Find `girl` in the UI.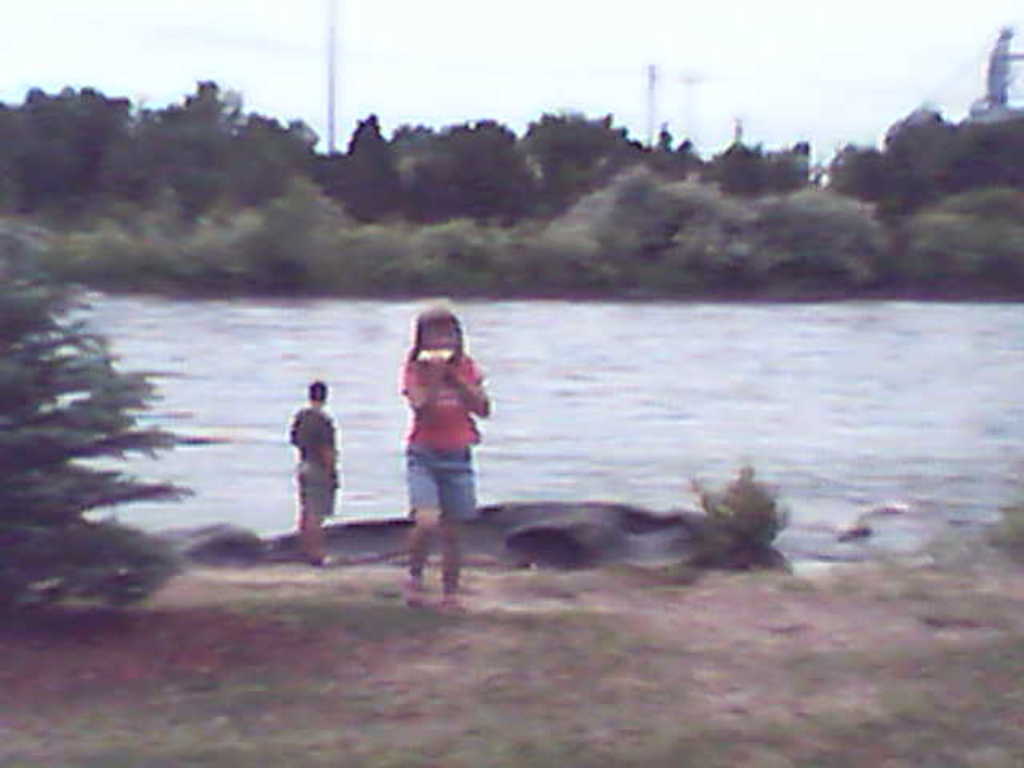
UI element at <region>424, 304, 486, 597</region>.
